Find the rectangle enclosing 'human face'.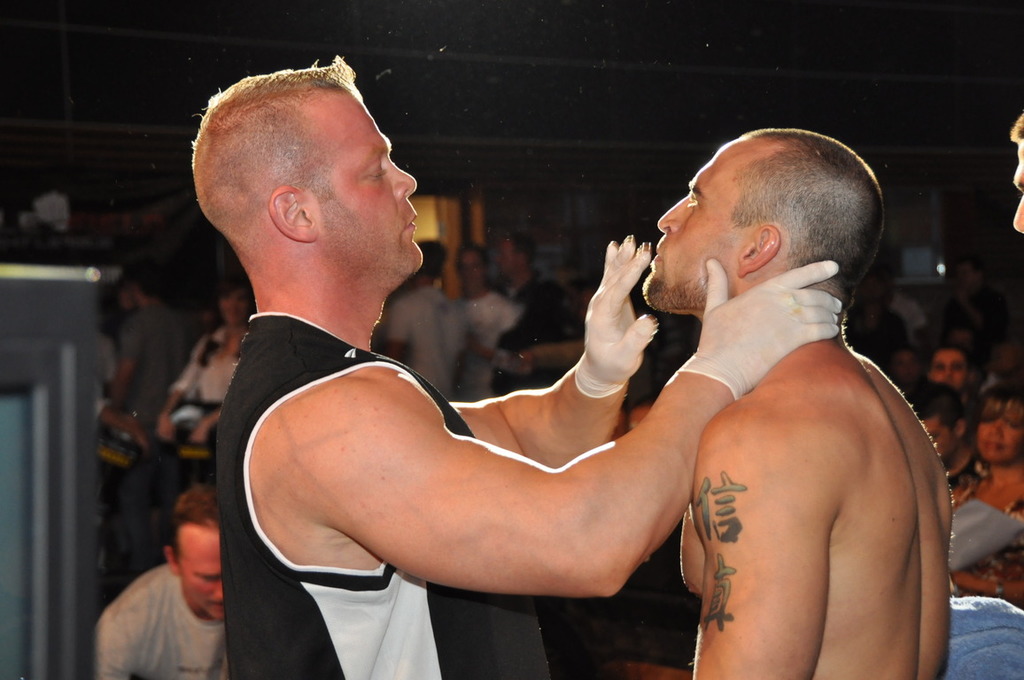
x1=1009 y1=151 x2=1023 y2=238.
